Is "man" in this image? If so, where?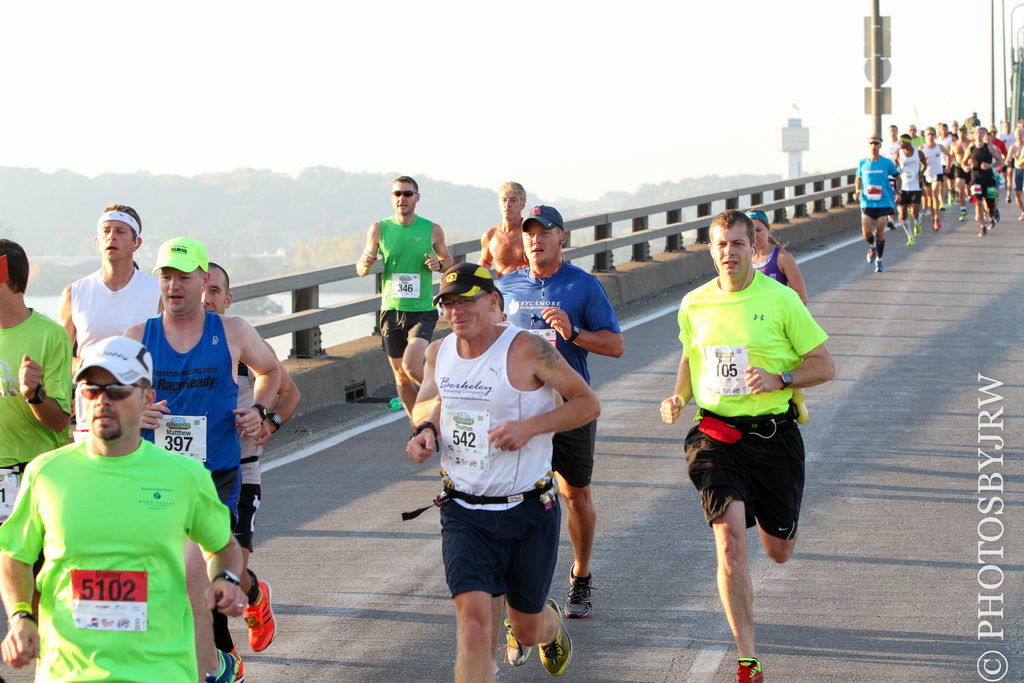
Yes, at crop(401, 265, 596, 682).
